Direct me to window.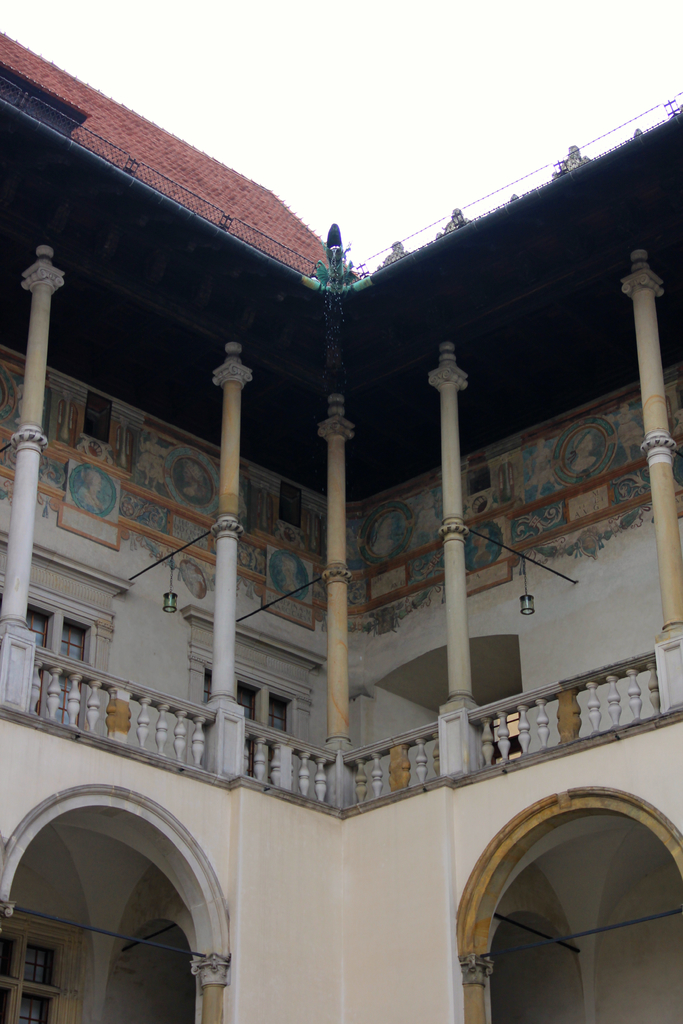
Direction: 0 525 133 714.
